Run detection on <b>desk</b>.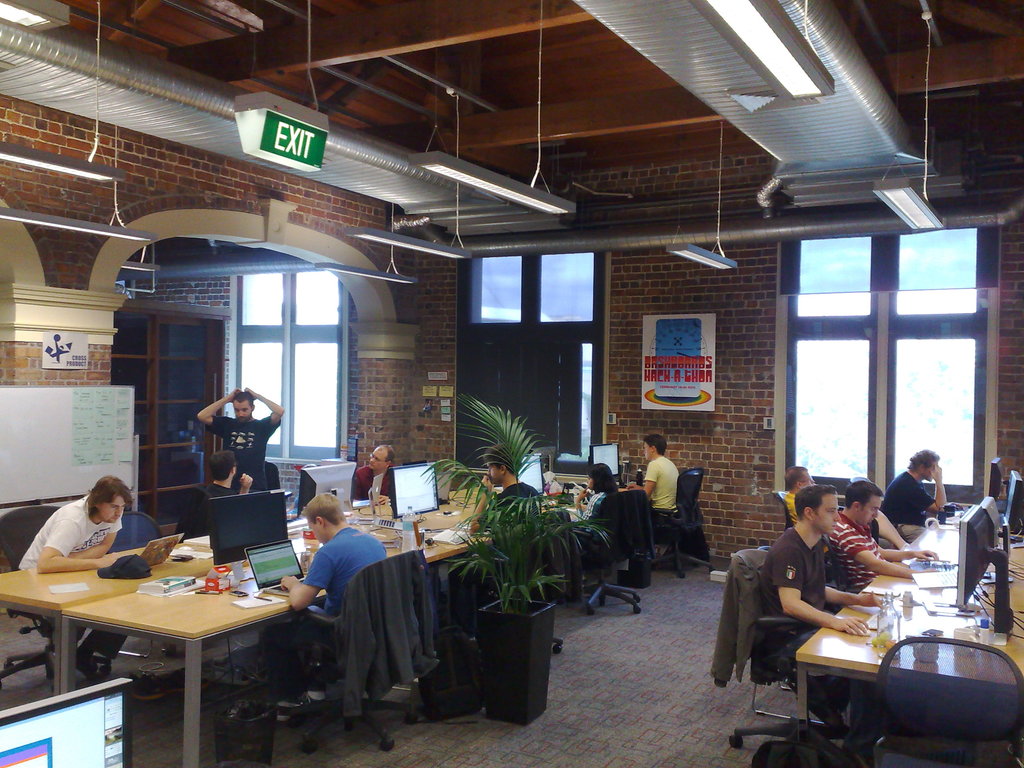
Result: 796:522:1023:767.
